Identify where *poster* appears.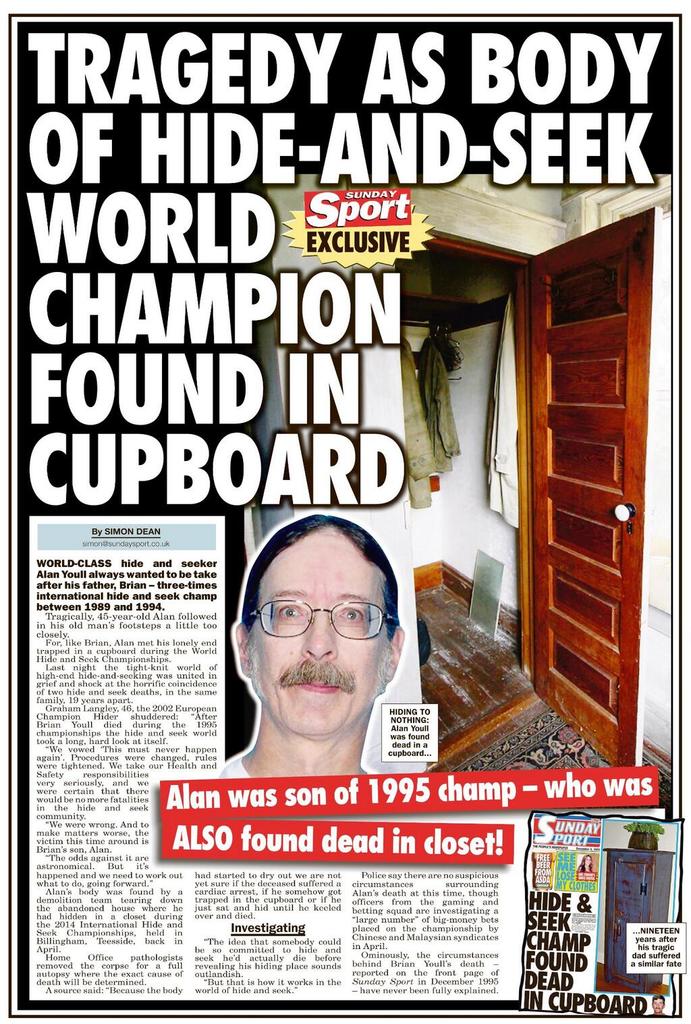
Appears at rect(0, 11, 690, 1023).
